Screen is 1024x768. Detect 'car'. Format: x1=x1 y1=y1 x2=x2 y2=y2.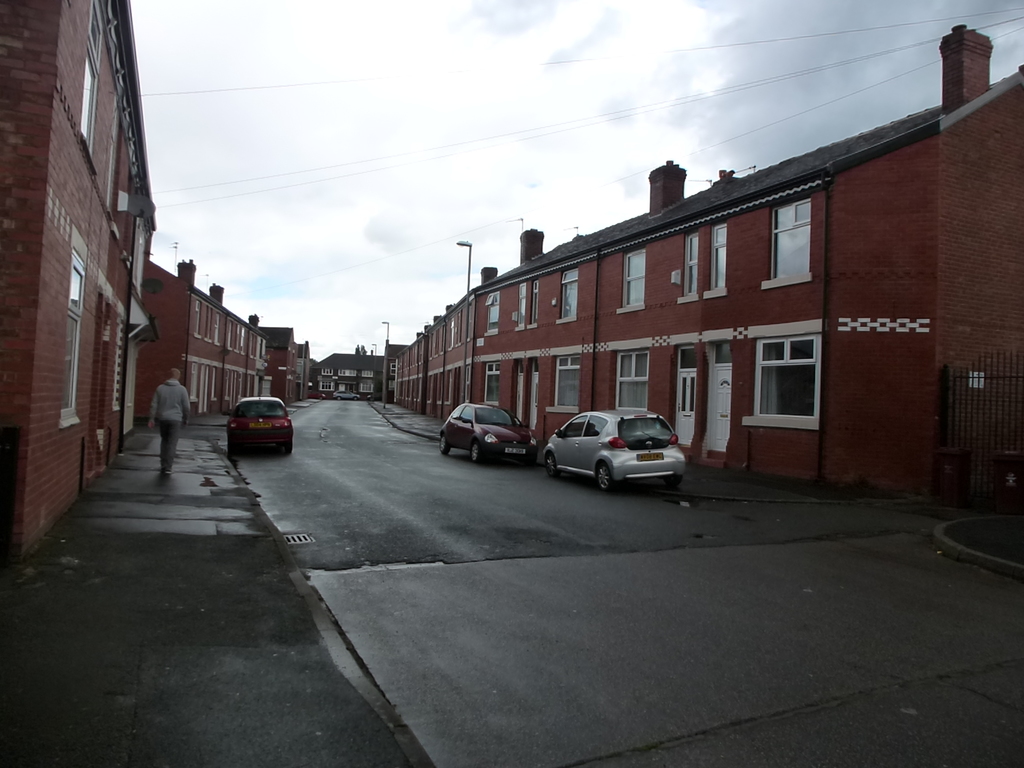
x1=228 y1=390 x2=296 y2=461.
